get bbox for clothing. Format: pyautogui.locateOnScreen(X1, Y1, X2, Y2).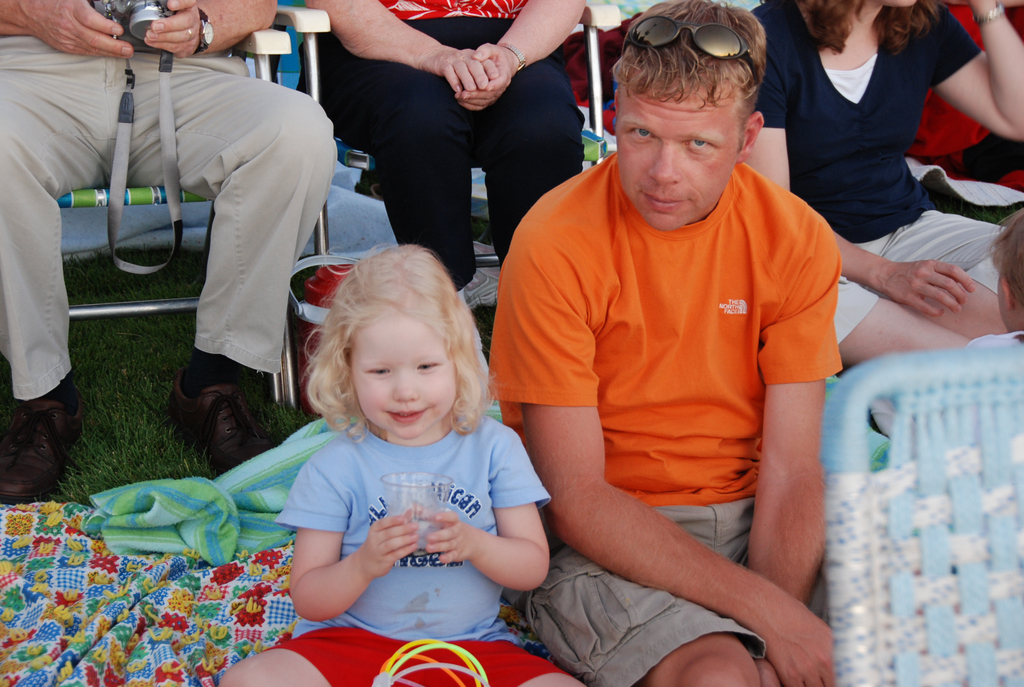
pyautogui.locateOnScreen(905, 0, 1023, 197).
